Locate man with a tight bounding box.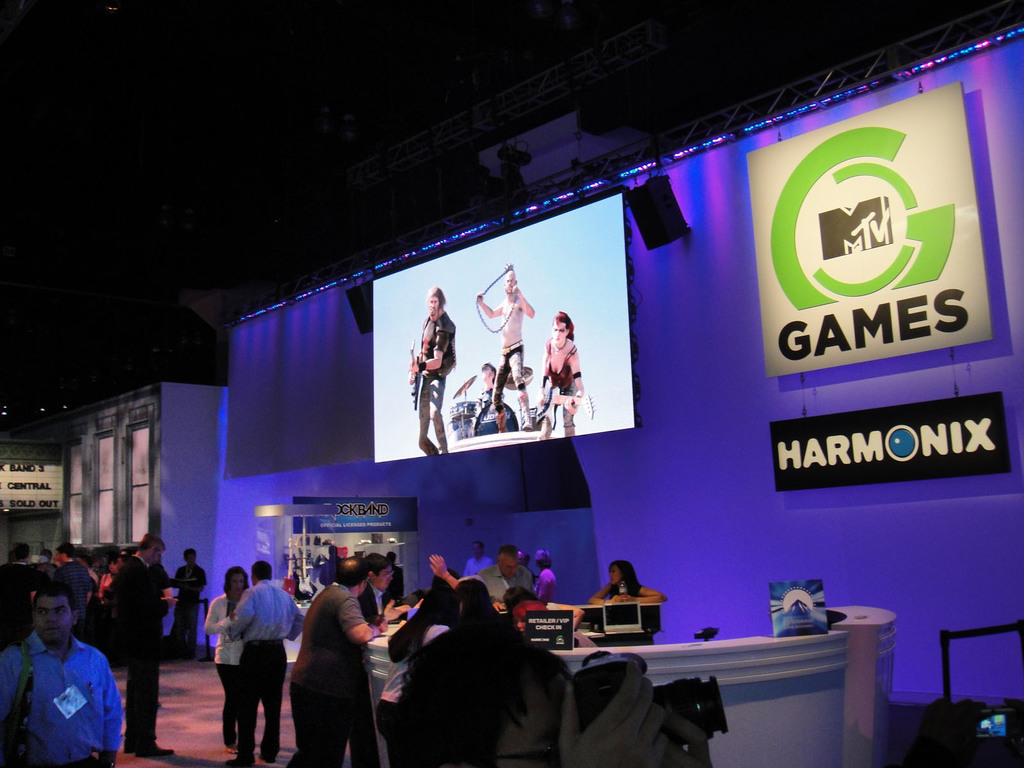
392, 621, 712, 767.
